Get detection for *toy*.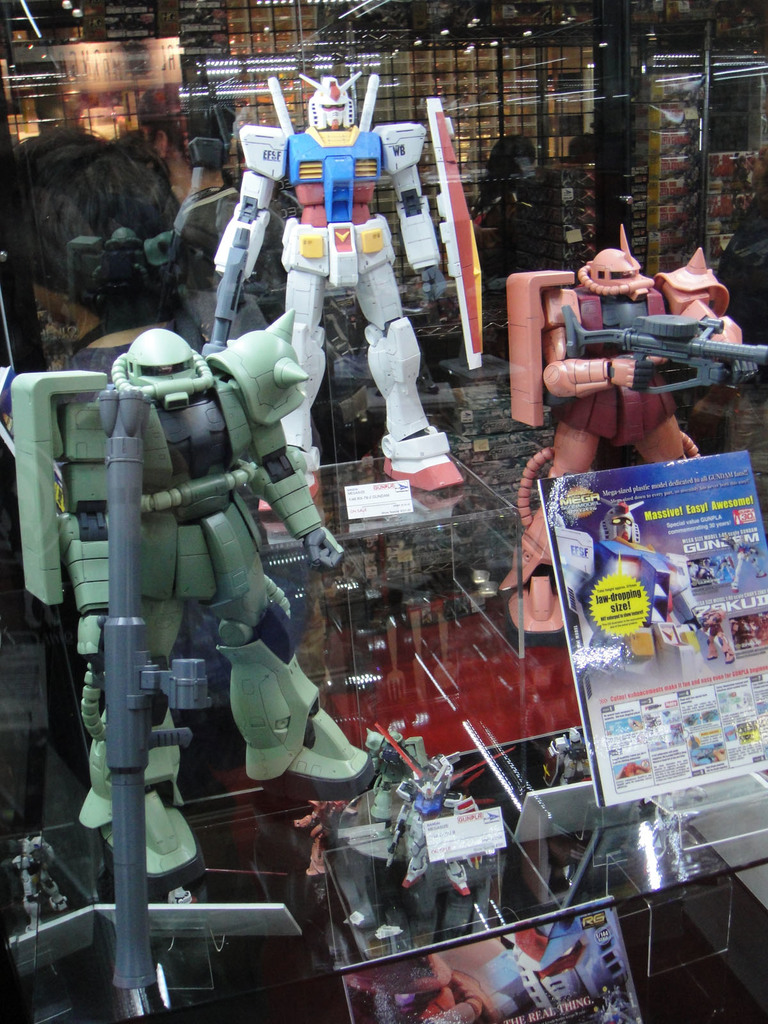
Detection: detection(477, 220, 758, 668).
